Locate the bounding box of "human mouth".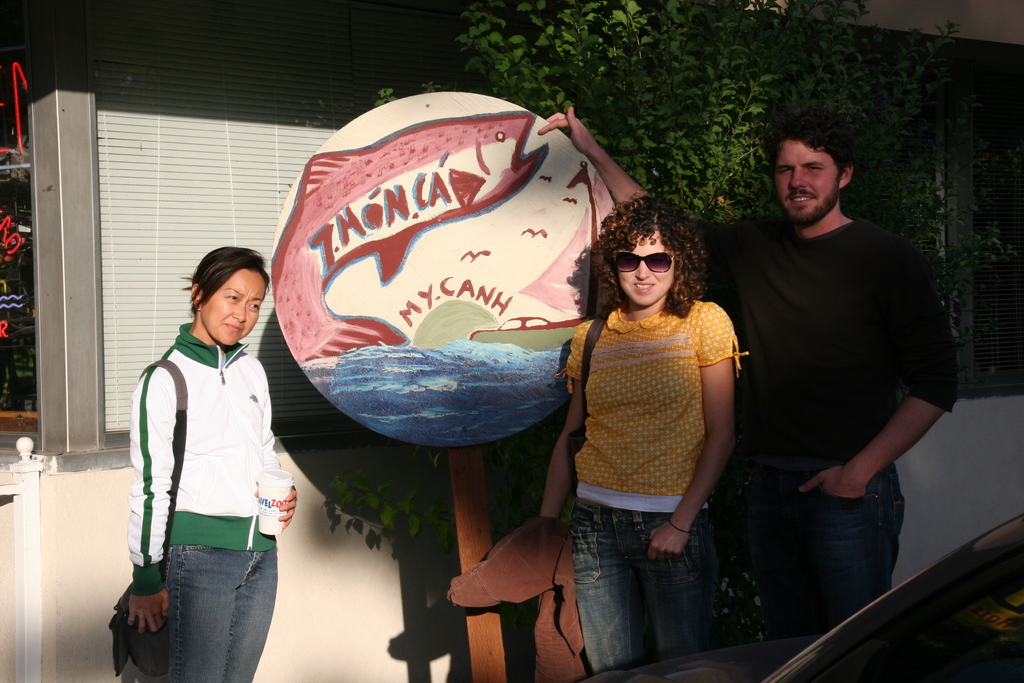
Bounding box: <box>787,193,813,207</box>.
